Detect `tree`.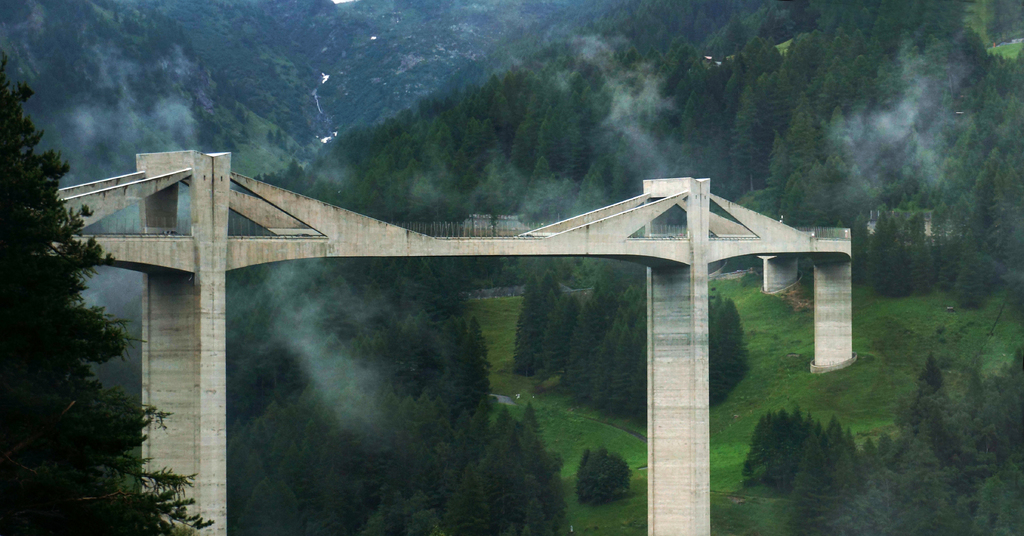
Detected at detection(545, 293, 592, 391).
